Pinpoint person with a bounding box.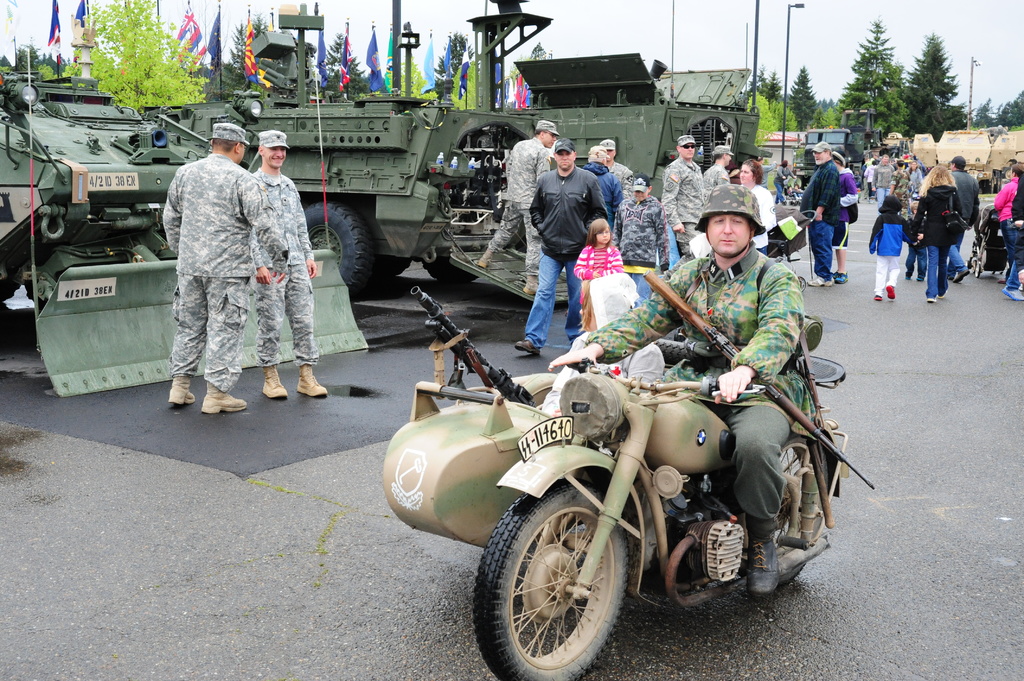
<bbox>476, 122, 559, 295</bbox>.
